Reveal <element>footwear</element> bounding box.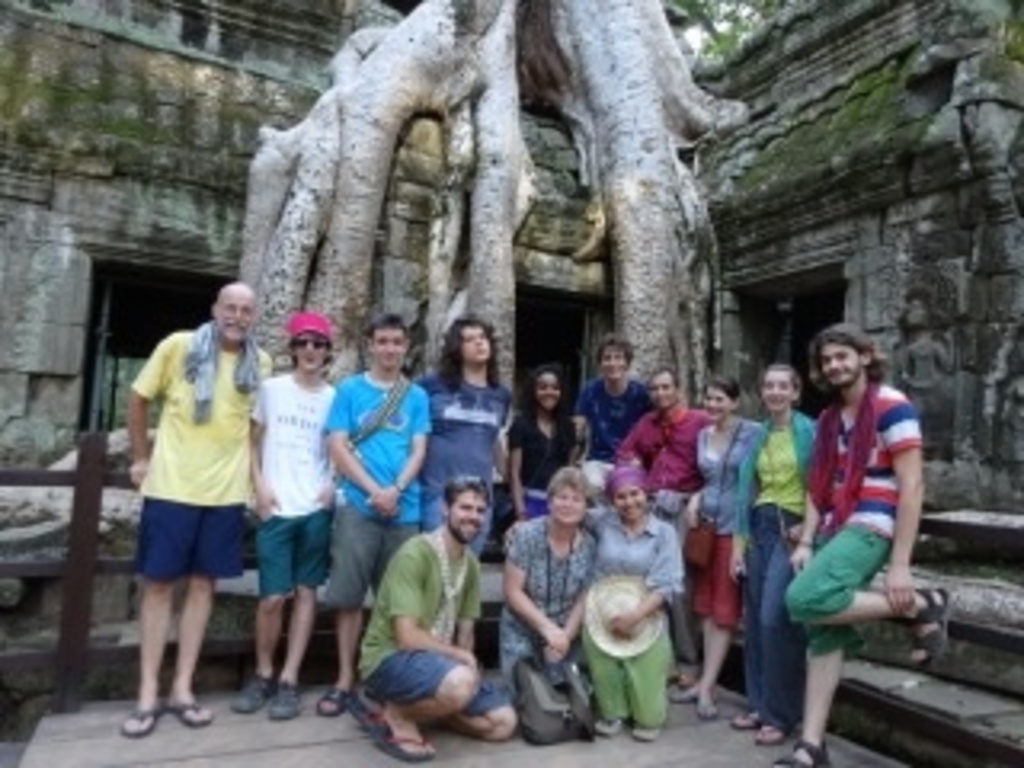
Revealed: 163 691 214 730.
